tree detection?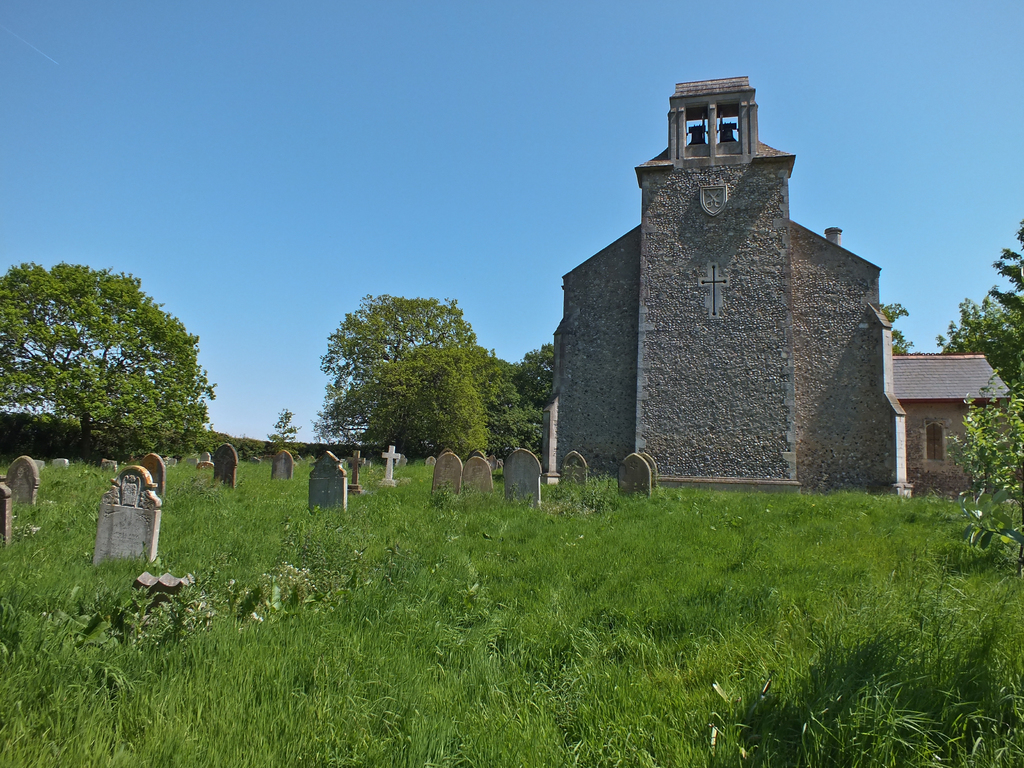
detection(263, 406, 296, 470)
